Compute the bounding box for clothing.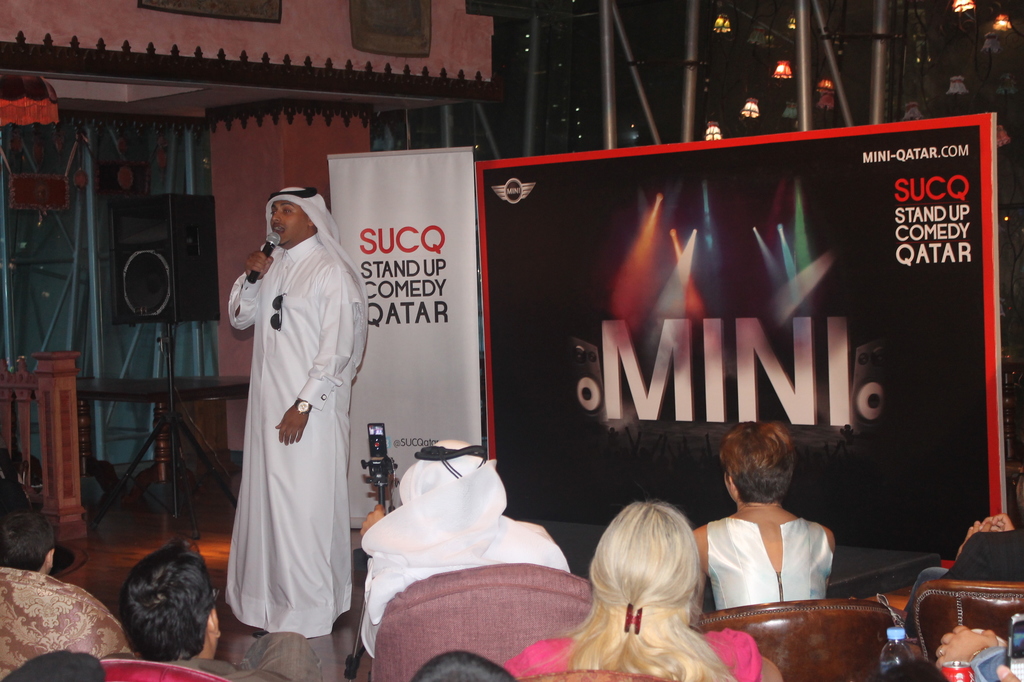
359, 439, 572, 663.
